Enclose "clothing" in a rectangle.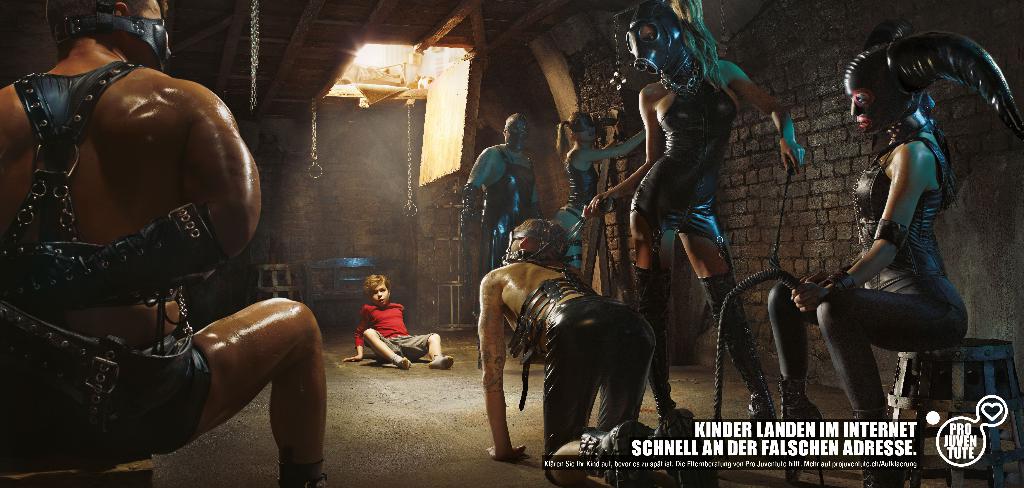
region(630, 84, 737, 258).
